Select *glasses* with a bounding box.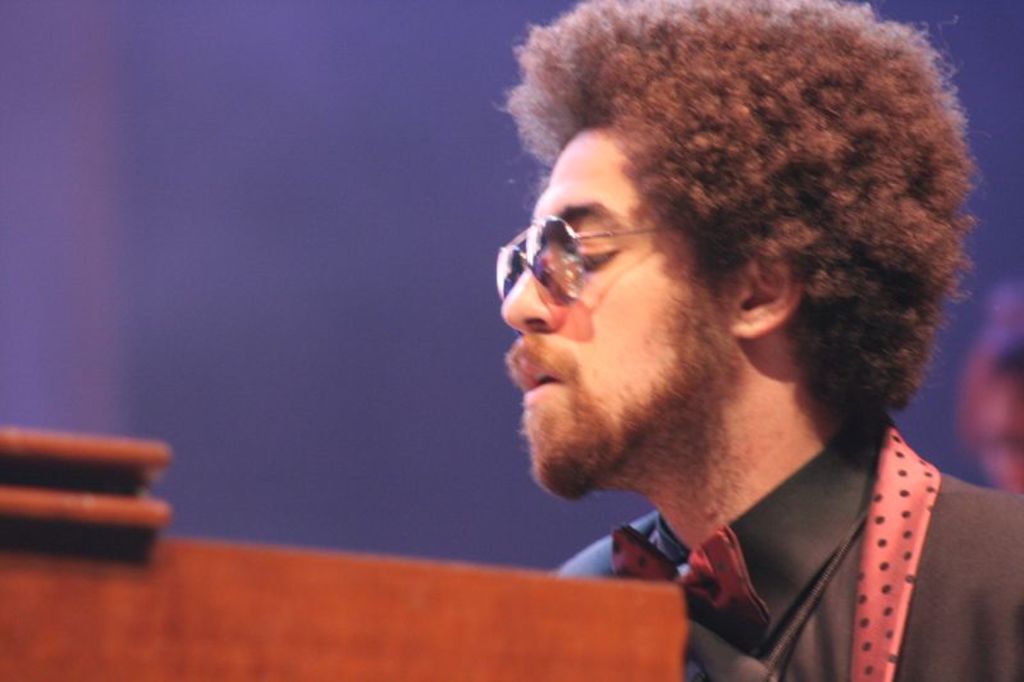
507 198 699 293.
